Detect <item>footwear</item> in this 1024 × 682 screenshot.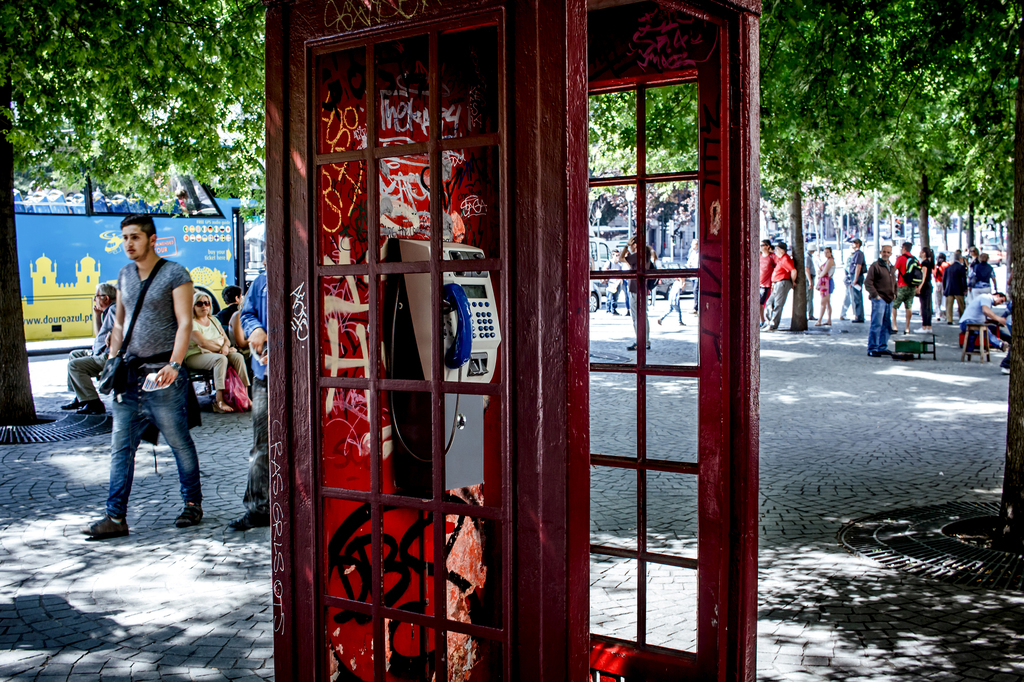
Detection: [left=60, top=400, right=82, bottom=411].
